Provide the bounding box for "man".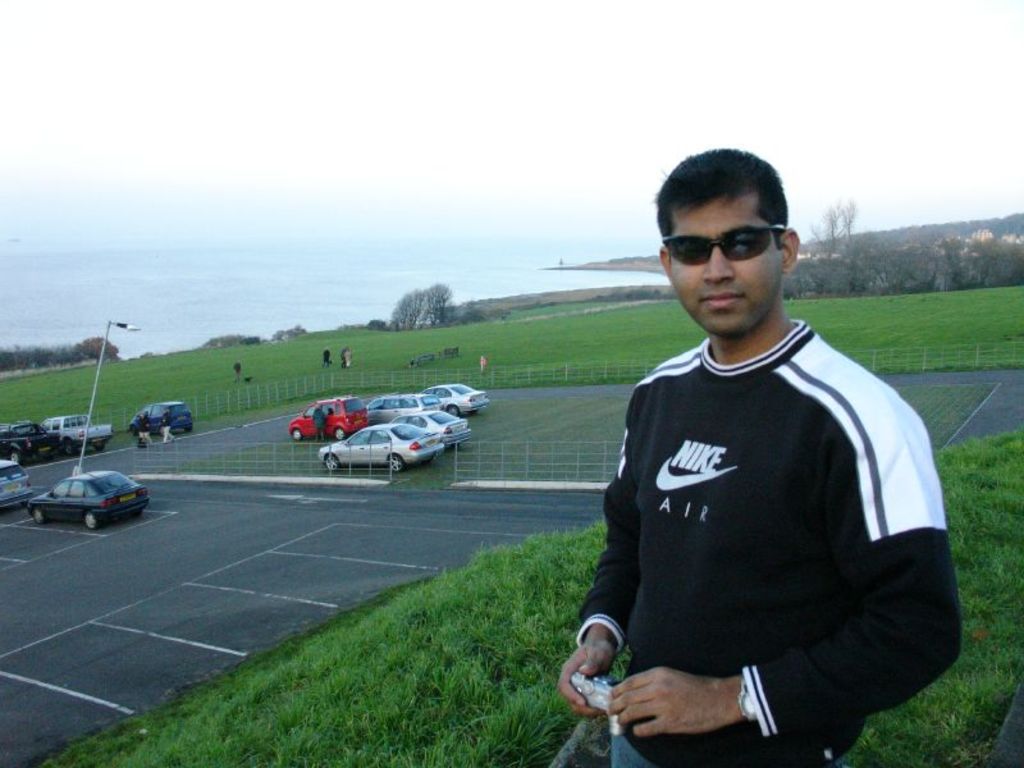
{"x1": 137, "y1": 412, "x2": 147, "y2": 440}.
